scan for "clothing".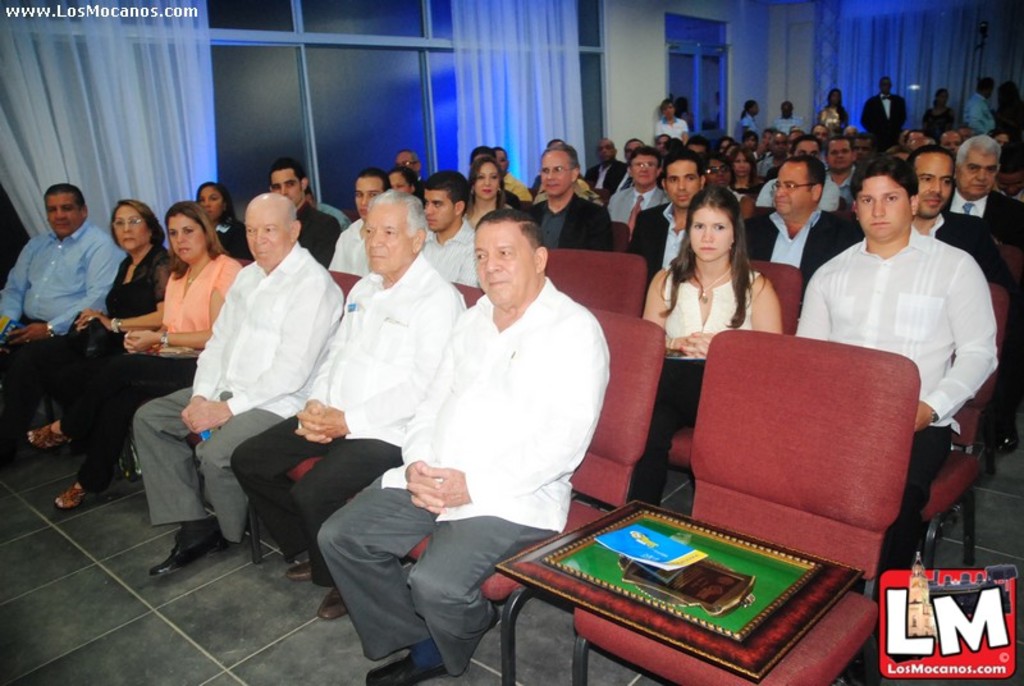
Scan result: {"left": 529, "top": 193, "right": 613, "bottom": 261}.
